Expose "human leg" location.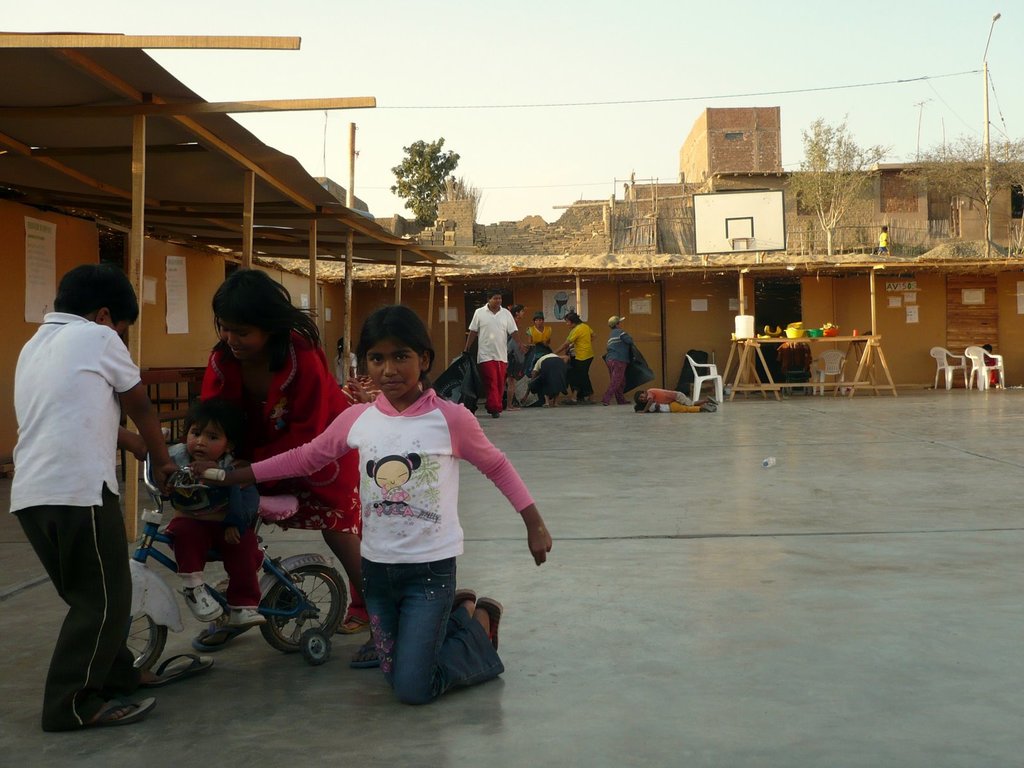
Exposed at 470/359/500/416.
